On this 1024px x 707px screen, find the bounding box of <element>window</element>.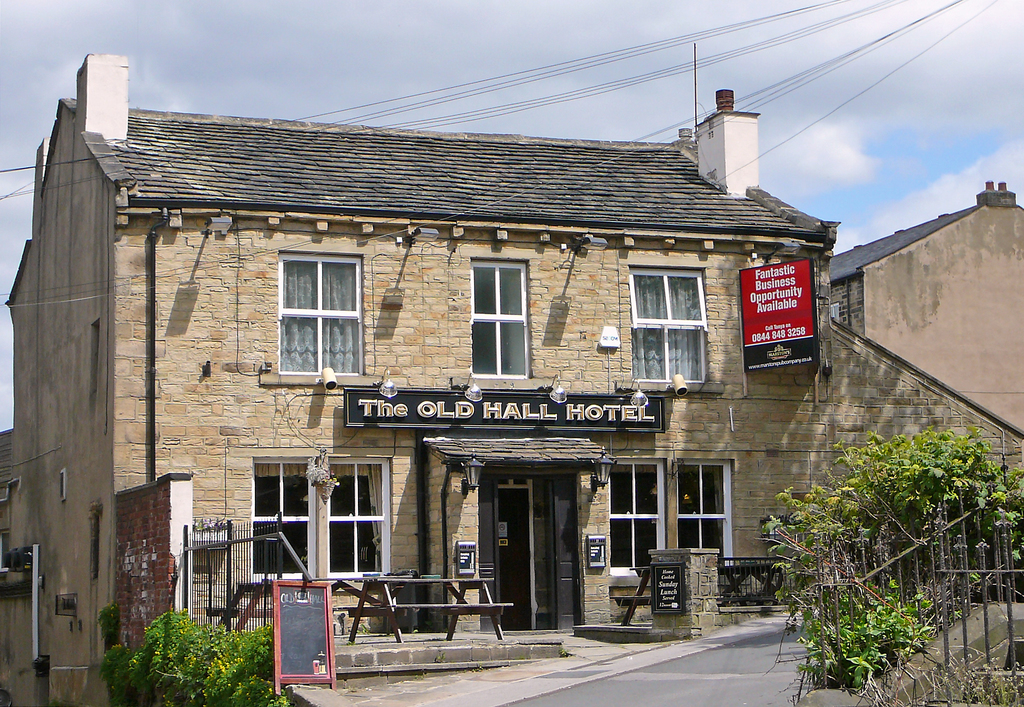
Bounding box: Rect(456, 254, 530, 384).
